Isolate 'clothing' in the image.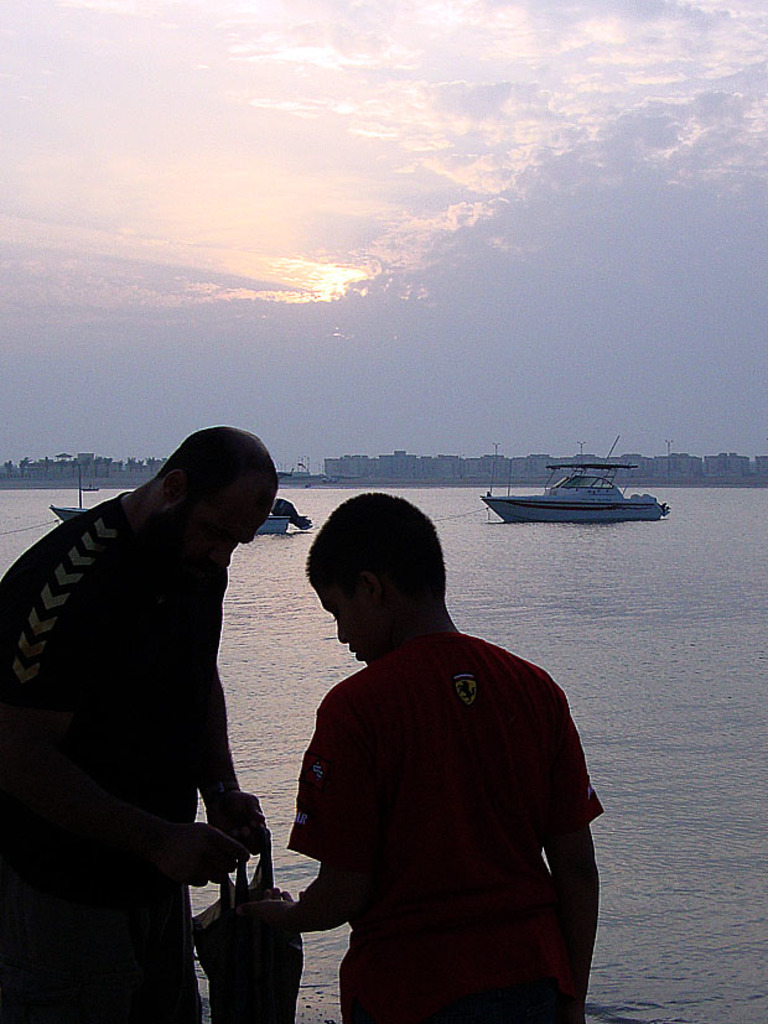
Isolated region: select_region(277, 598, 601, 1014).
